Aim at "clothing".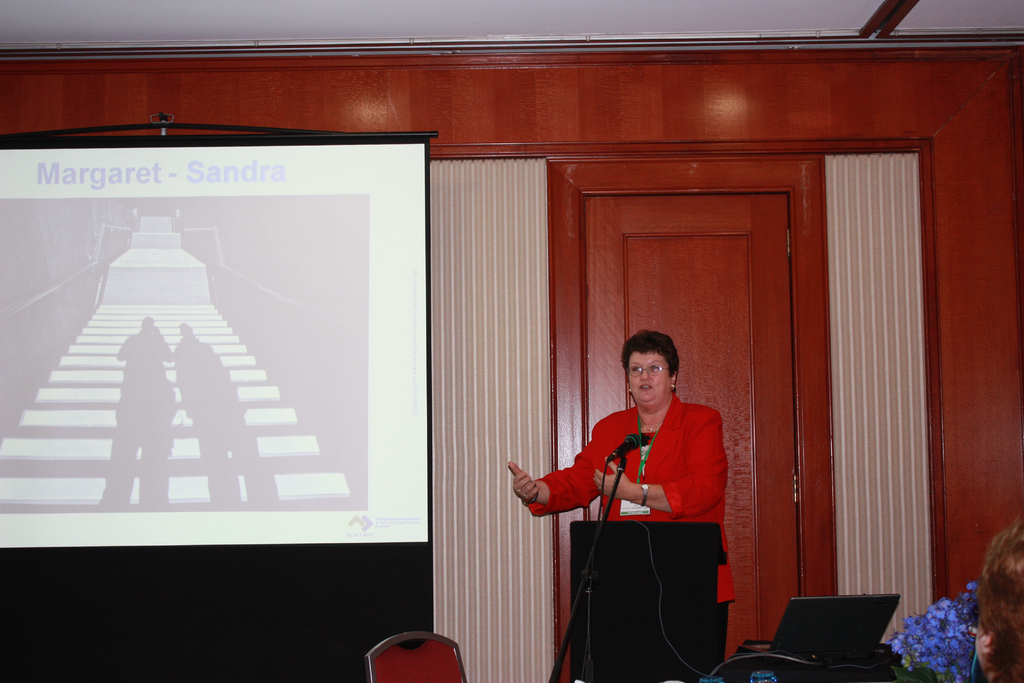
Aimed at bbox(529, 393, 733, 662).
